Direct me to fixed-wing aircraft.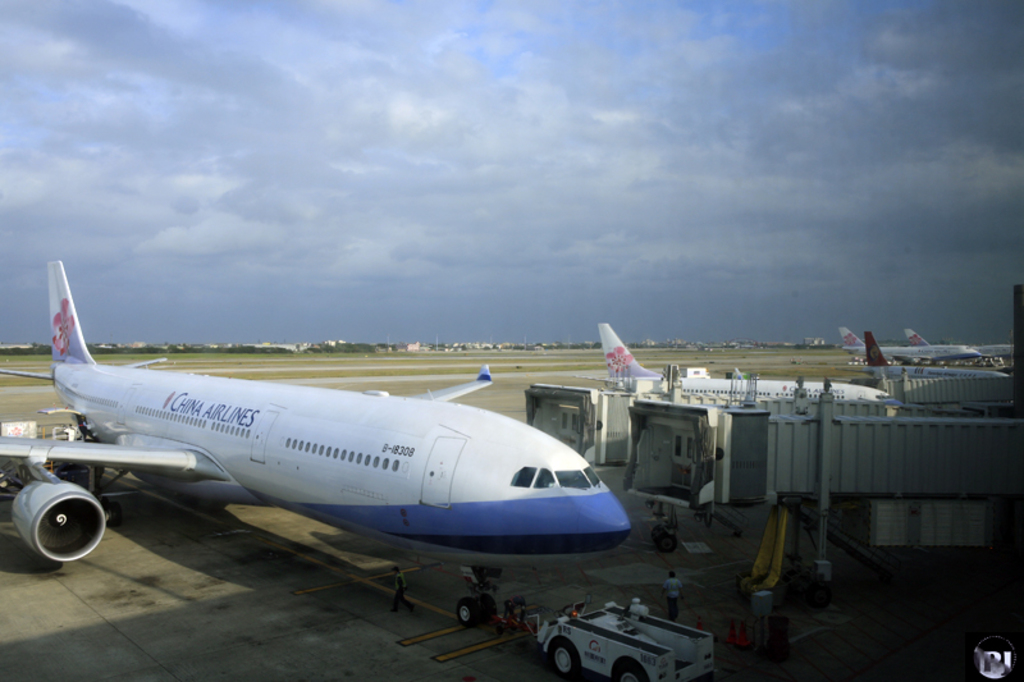
Direction: BBox(841, 329, 984, 363).
